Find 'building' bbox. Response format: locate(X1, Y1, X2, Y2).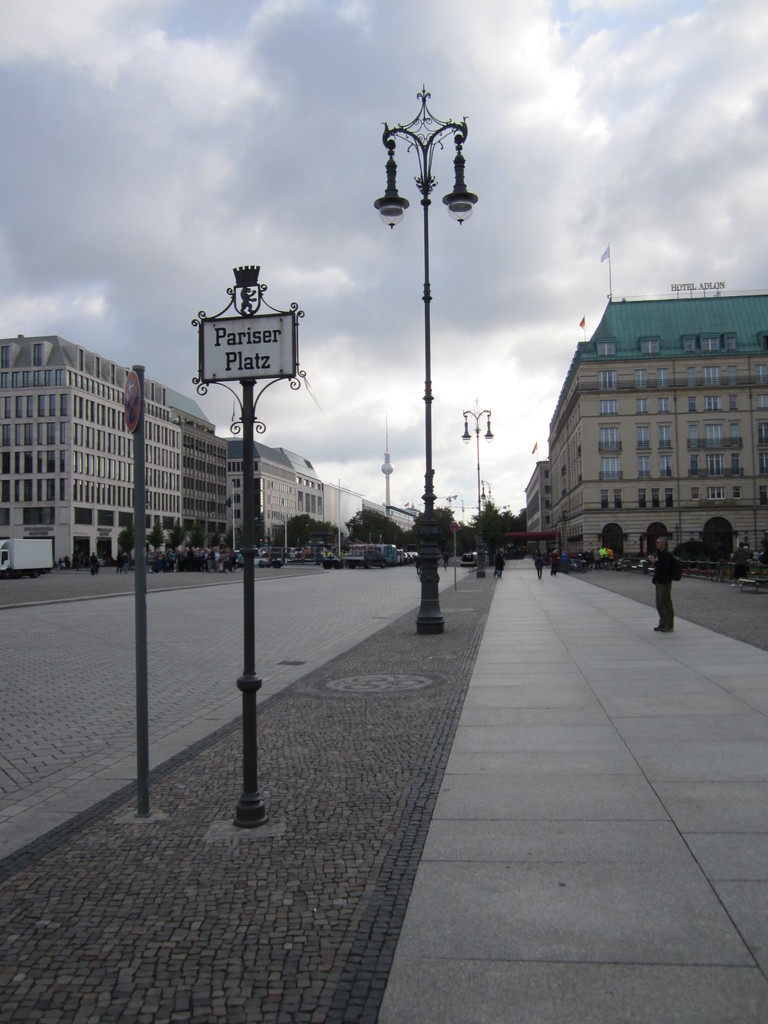
locate(546, 299, 767, 561).
